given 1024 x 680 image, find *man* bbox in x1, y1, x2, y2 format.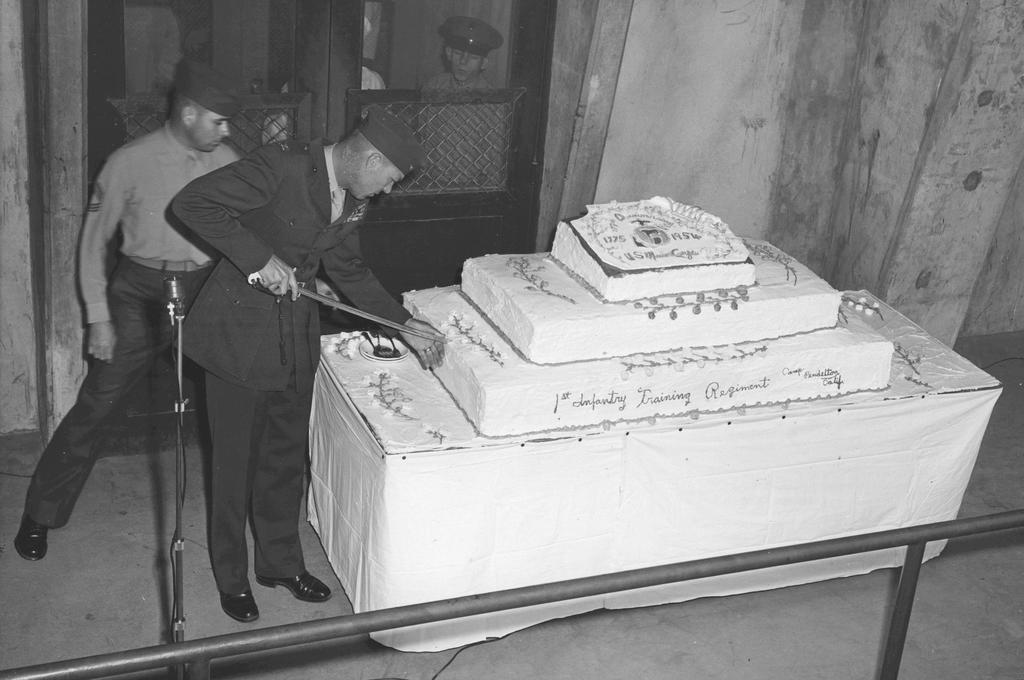
417, 13, 507, 186.
